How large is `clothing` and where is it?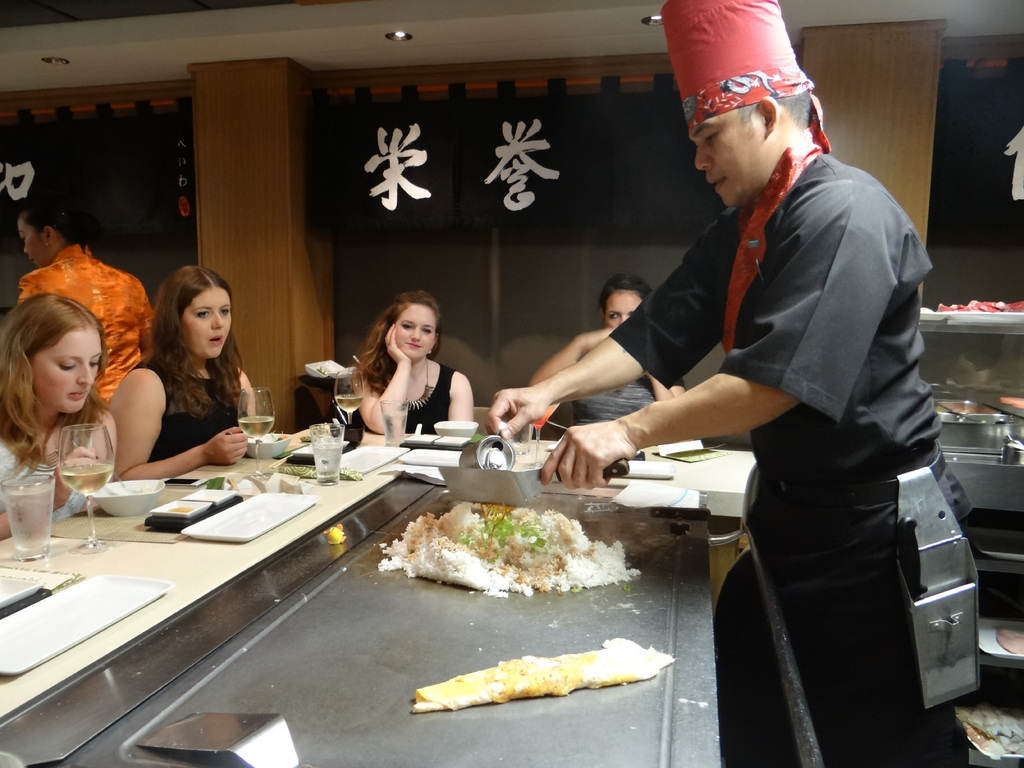
Bounding box: 566:372:689:435.
